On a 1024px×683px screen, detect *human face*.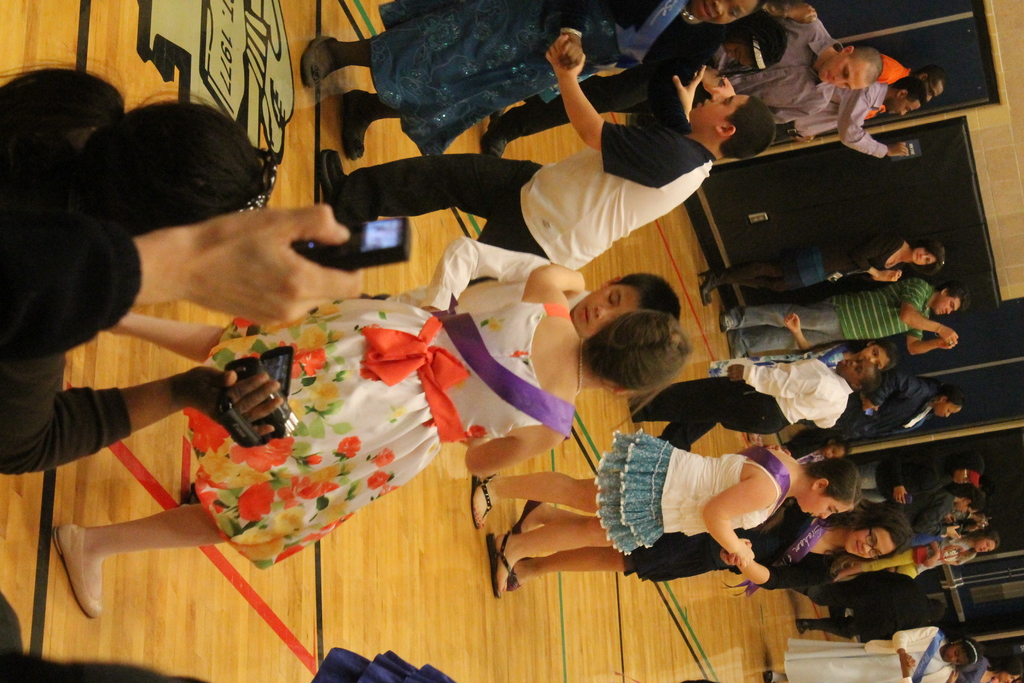
{"left": 686, "top": 92, "right": 742, "bottom": 126}.
